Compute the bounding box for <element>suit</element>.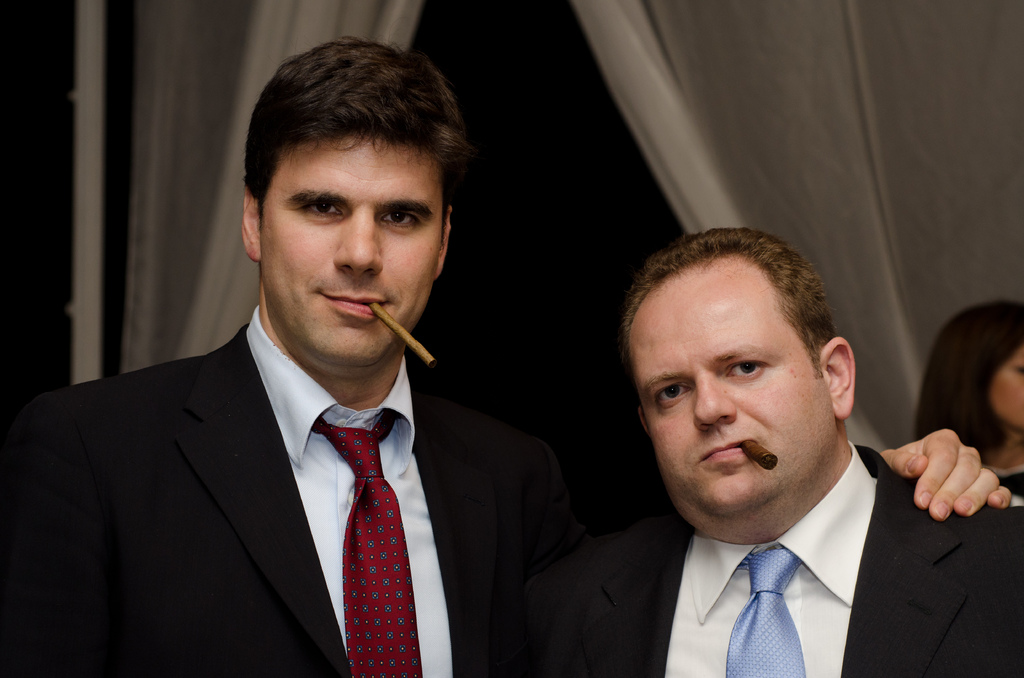
detection(518, 391, 1007, 677).
